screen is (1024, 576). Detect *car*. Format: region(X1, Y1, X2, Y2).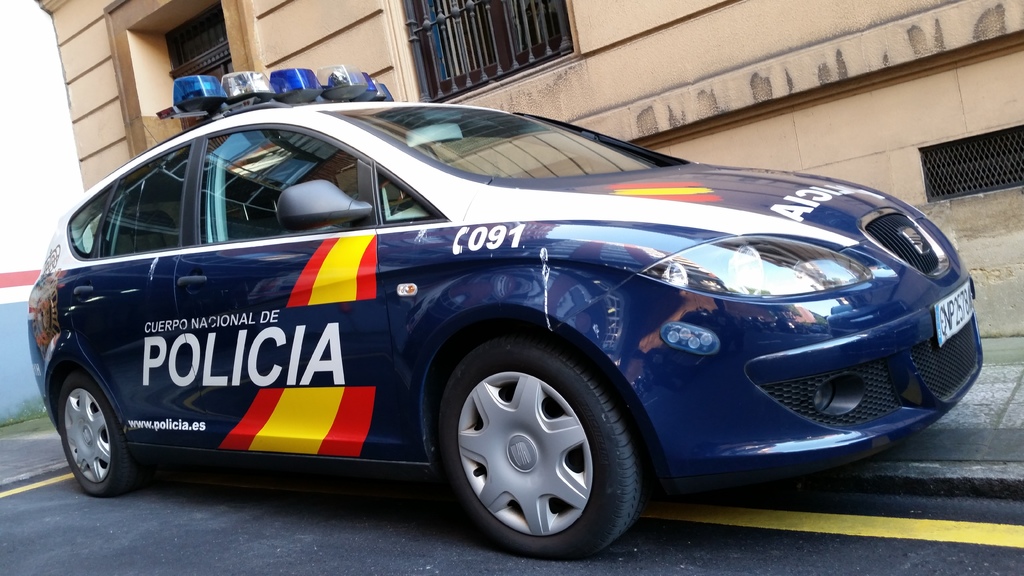
region(20, 58, 979, 564).
